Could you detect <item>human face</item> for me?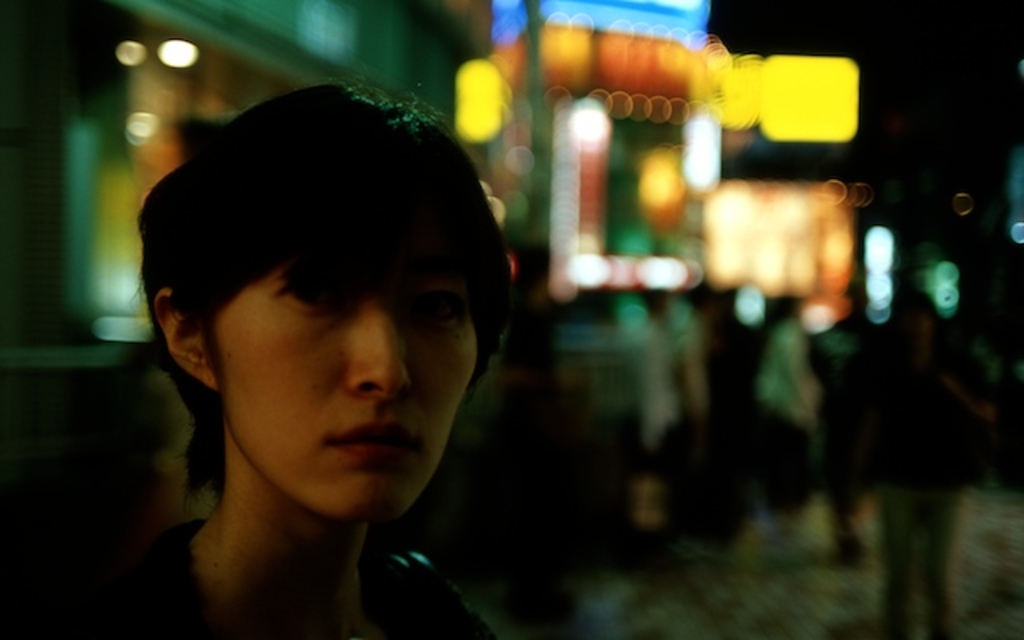
Detection result: x1=213, y1=245, x2=480, y2=515.
